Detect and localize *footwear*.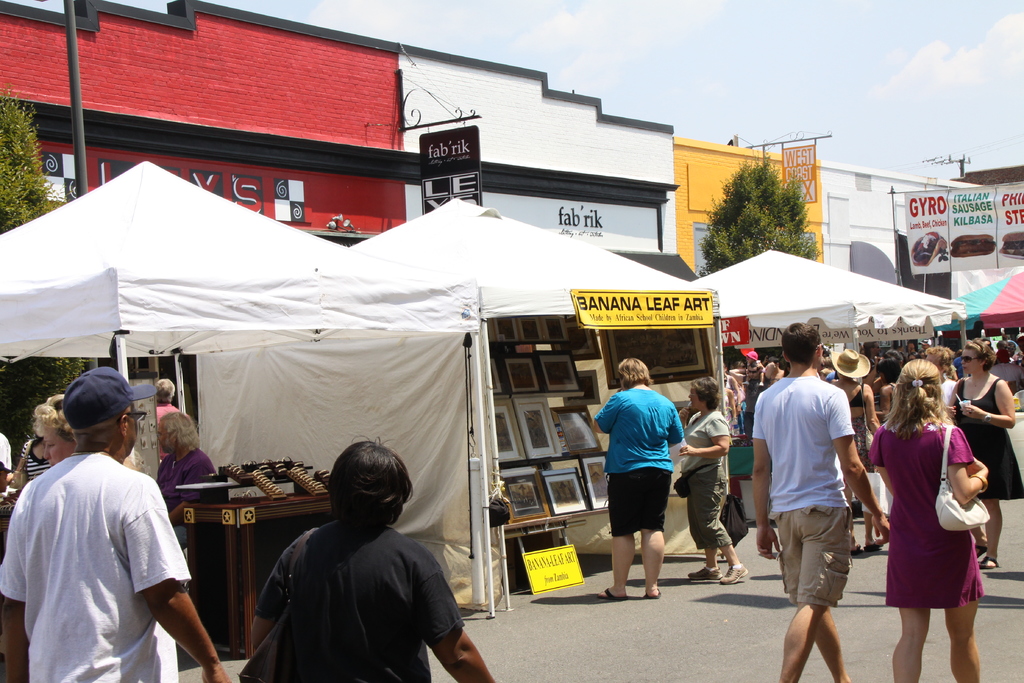
Localized at 648,583,665,598.
